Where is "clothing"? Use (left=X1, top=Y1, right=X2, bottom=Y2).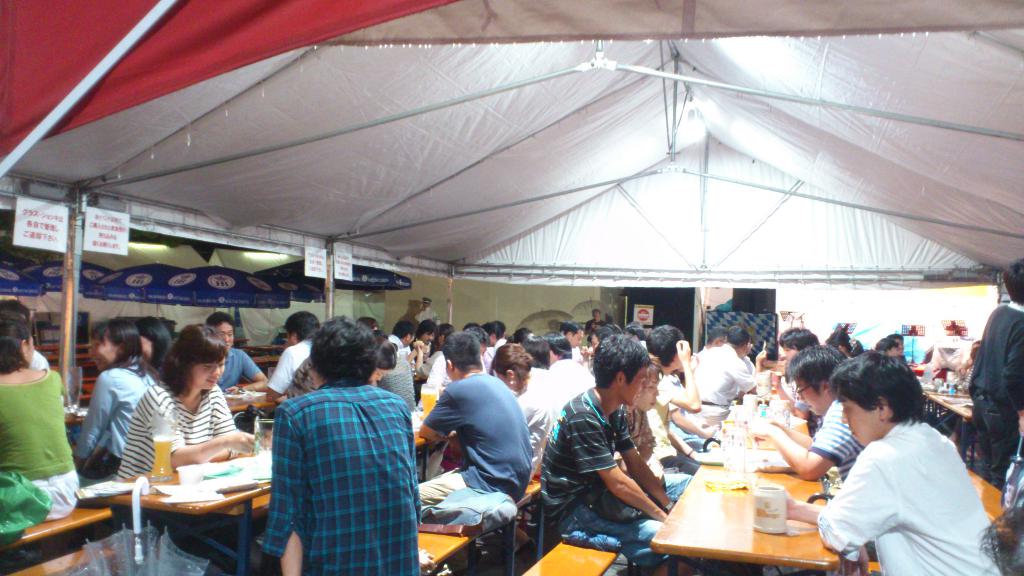
(left=507, top=372, right=558, bottom=452).
